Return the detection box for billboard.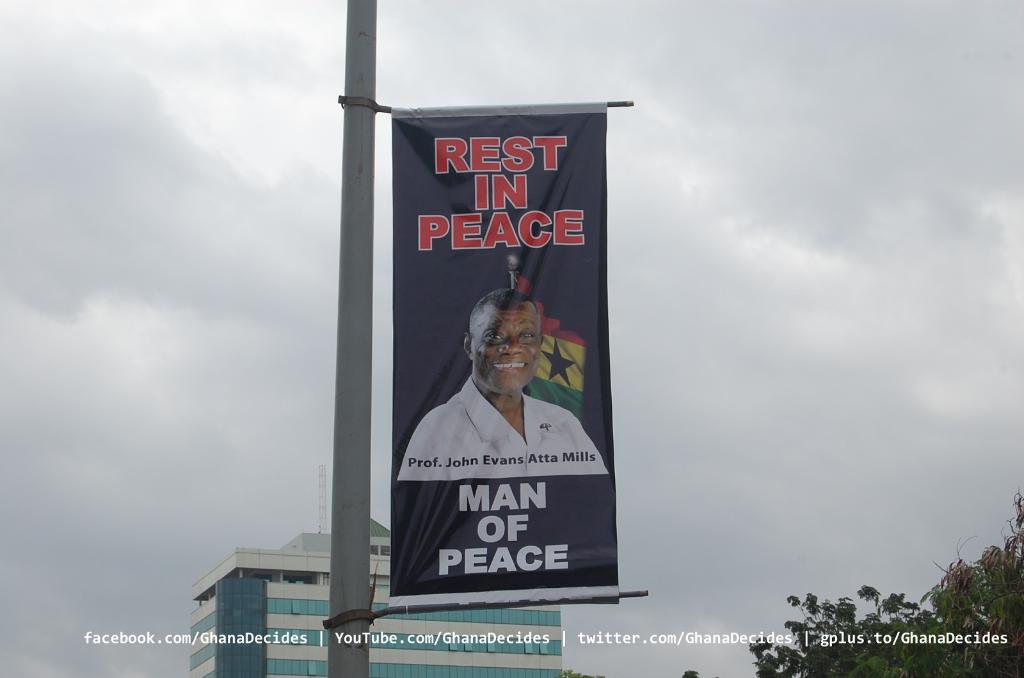
x1=369 y1=194 x2=644 y2=628.
